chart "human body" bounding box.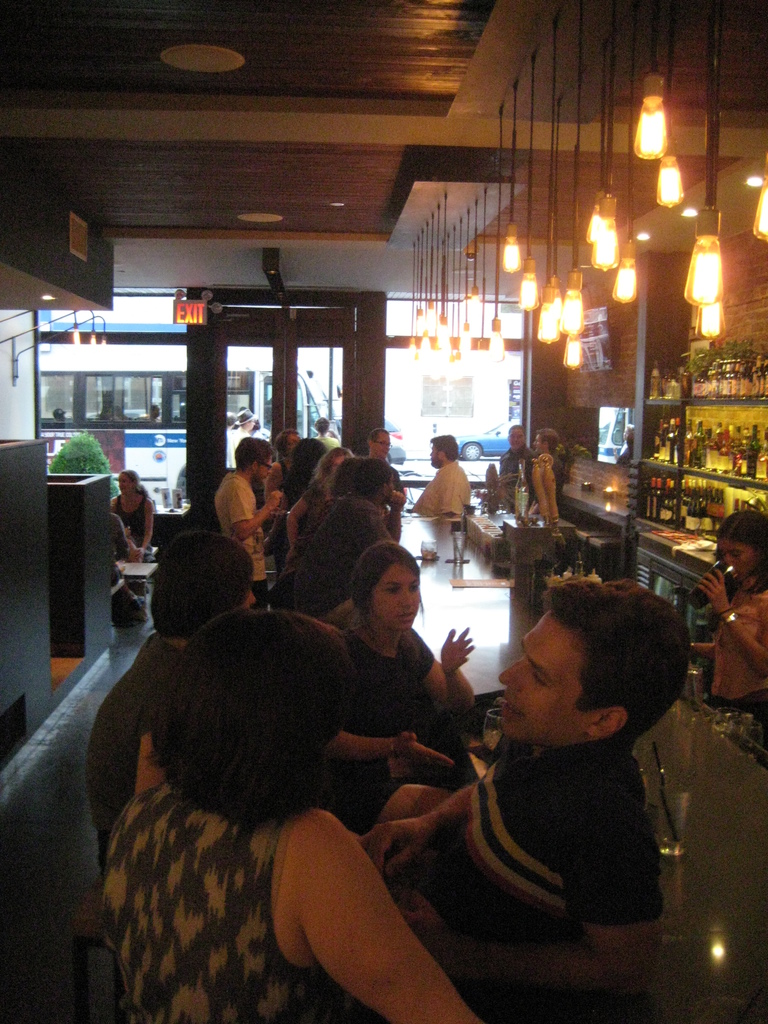
Charted: box=[112, 496, 147, 564].
